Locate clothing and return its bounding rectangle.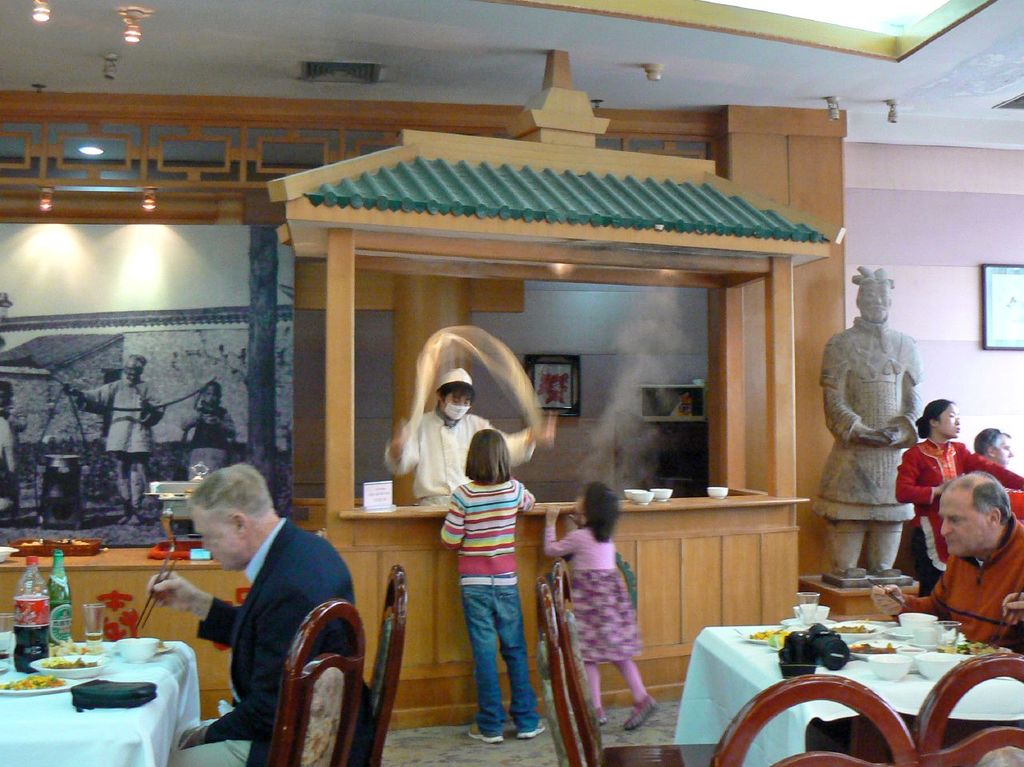
[441, 479, 541, 737].
